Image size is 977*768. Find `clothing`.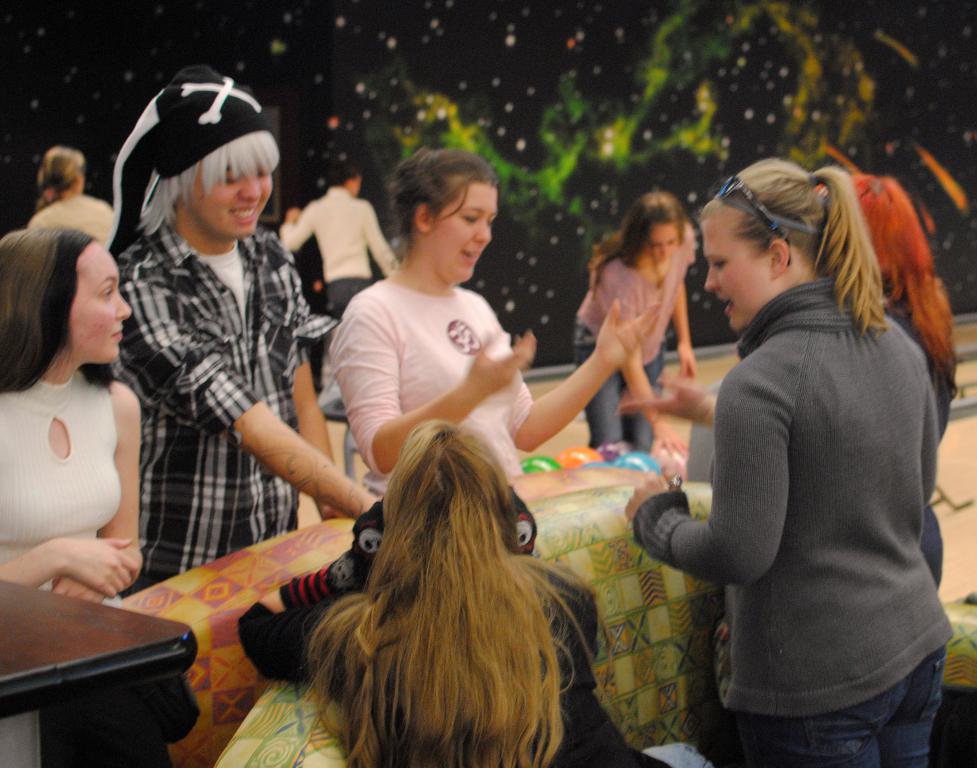
pyautogui.locateOnScreen(641, 202, 948, 767).
